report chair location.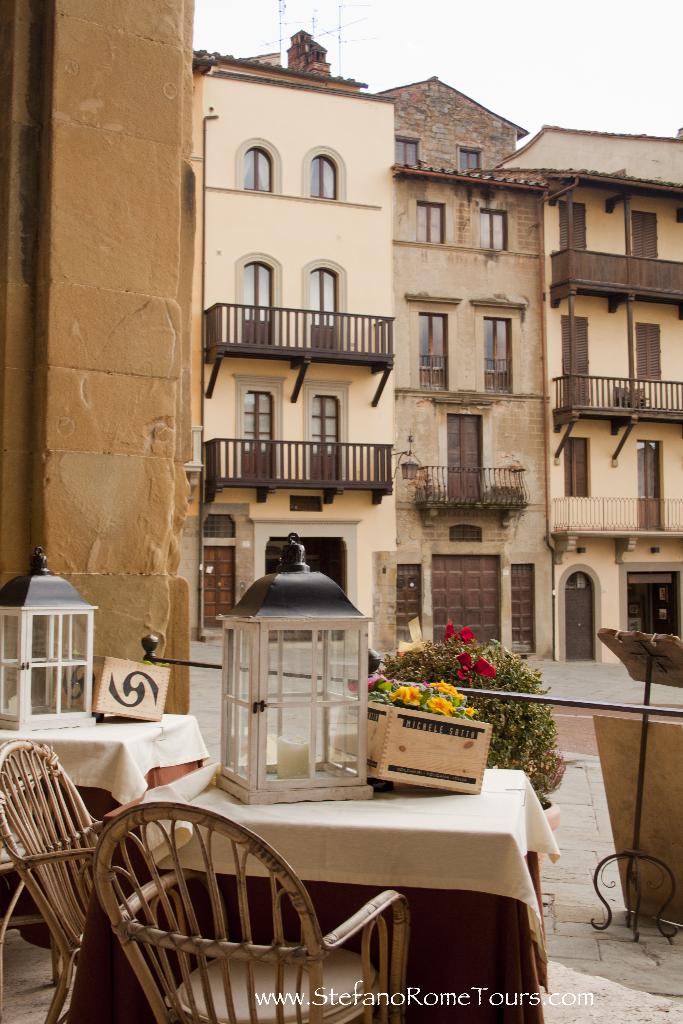
Report: left=88, top=801, right=410, bottom=1023.
